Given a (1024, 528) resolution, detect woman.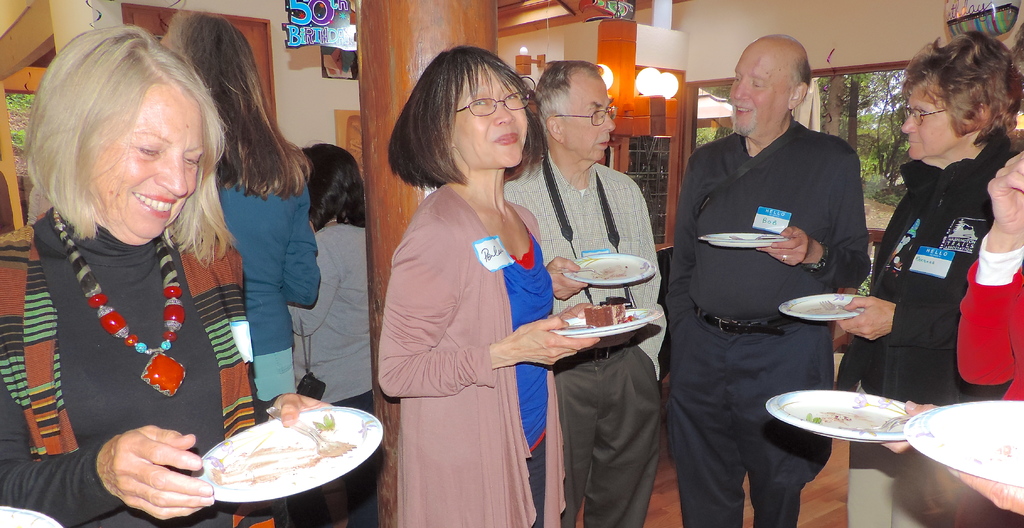
0:22:339:527.
